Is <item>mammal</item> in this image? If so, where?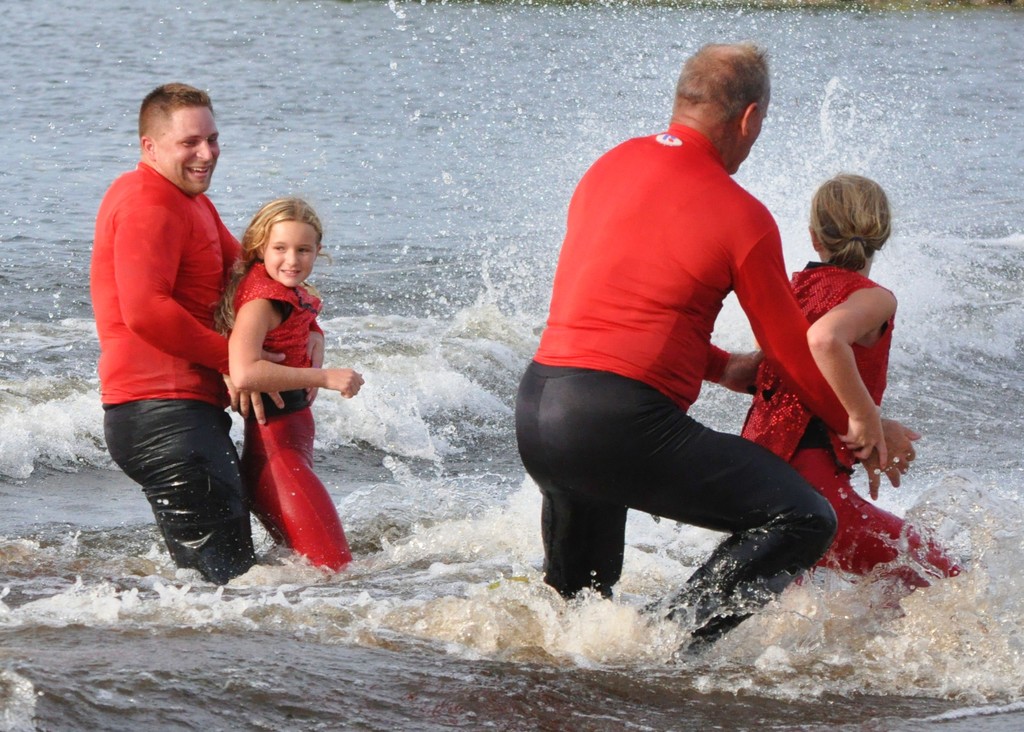
Yes, at 499 22 922 660.
